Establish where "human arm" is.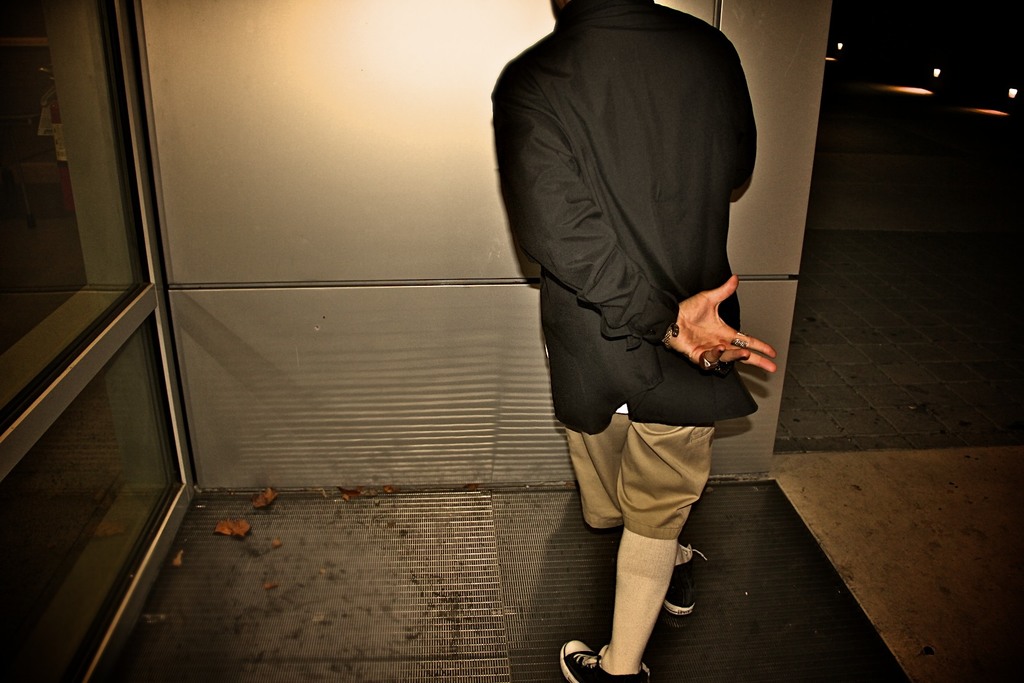
Established at (left=502, top=88, right=770, bottom=379).
